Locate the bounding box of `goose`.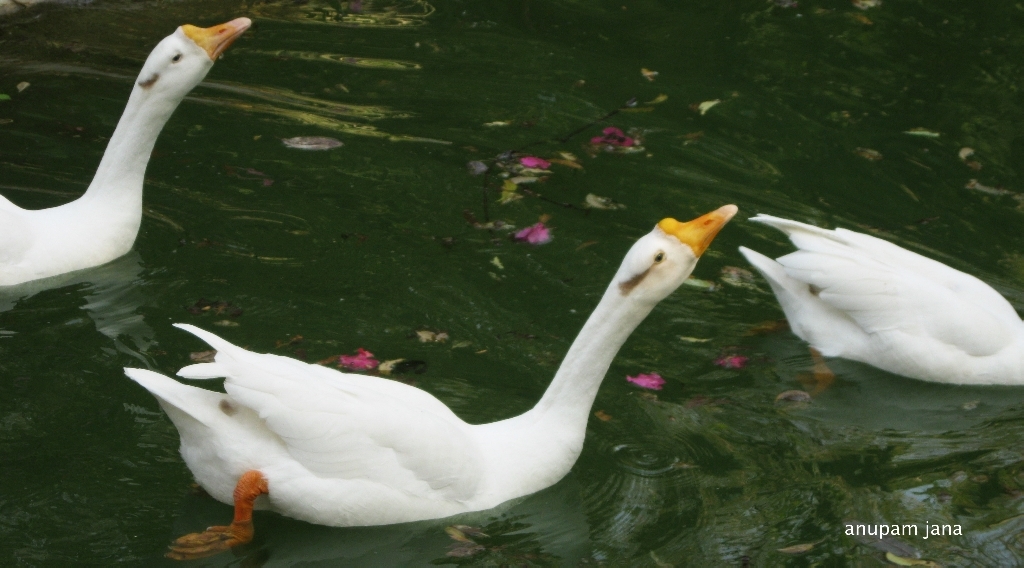
Bounding box: <box>167,468,268,561</box>.
